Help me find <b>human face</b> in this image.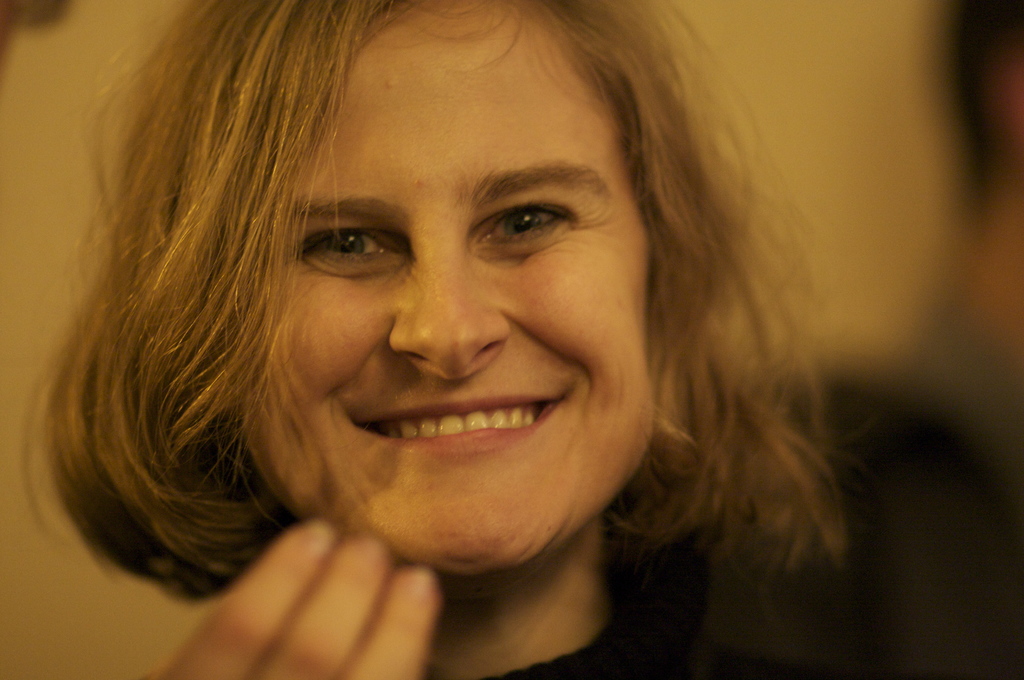
Found it: bbox=(239, 0, 655, 573).
